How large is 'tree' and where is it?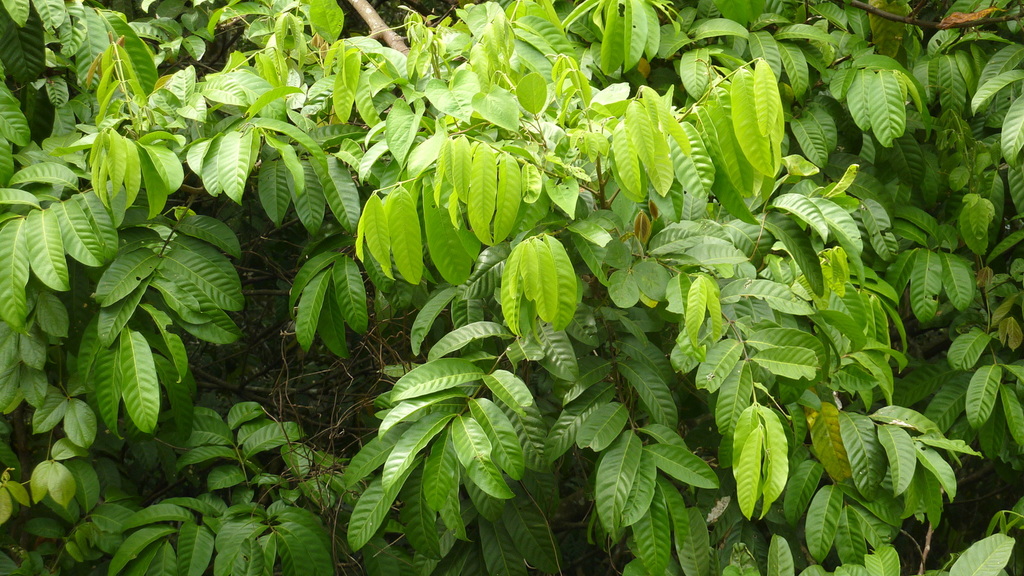
Bounding box: <region>0, 0, 1023, 574</region>.
